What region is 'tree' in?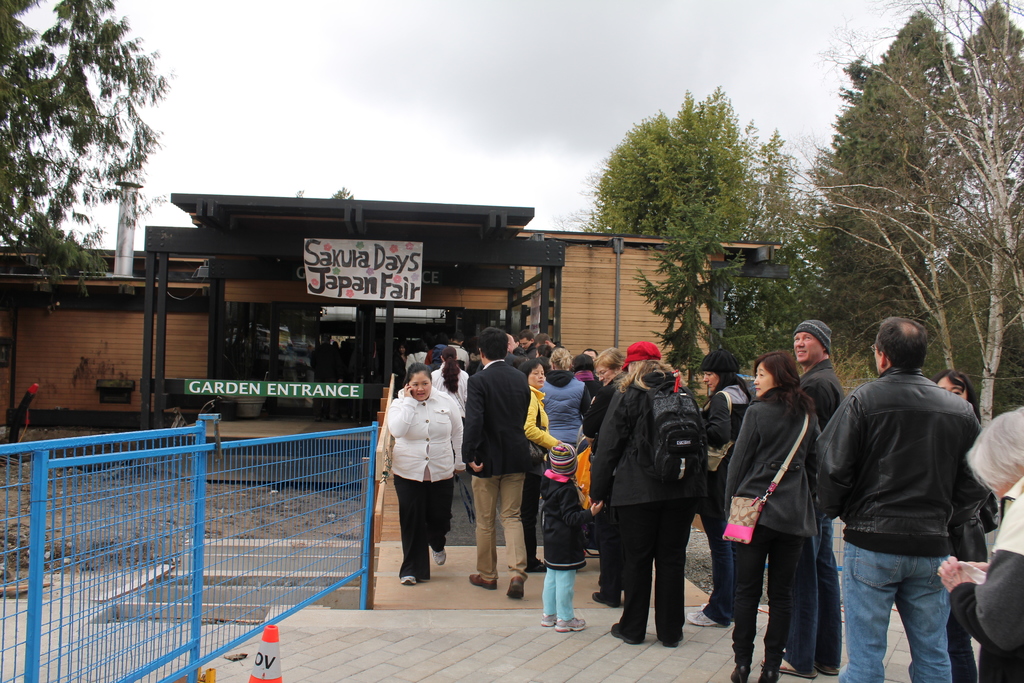
l=20, t=16, r=166, b=286.
